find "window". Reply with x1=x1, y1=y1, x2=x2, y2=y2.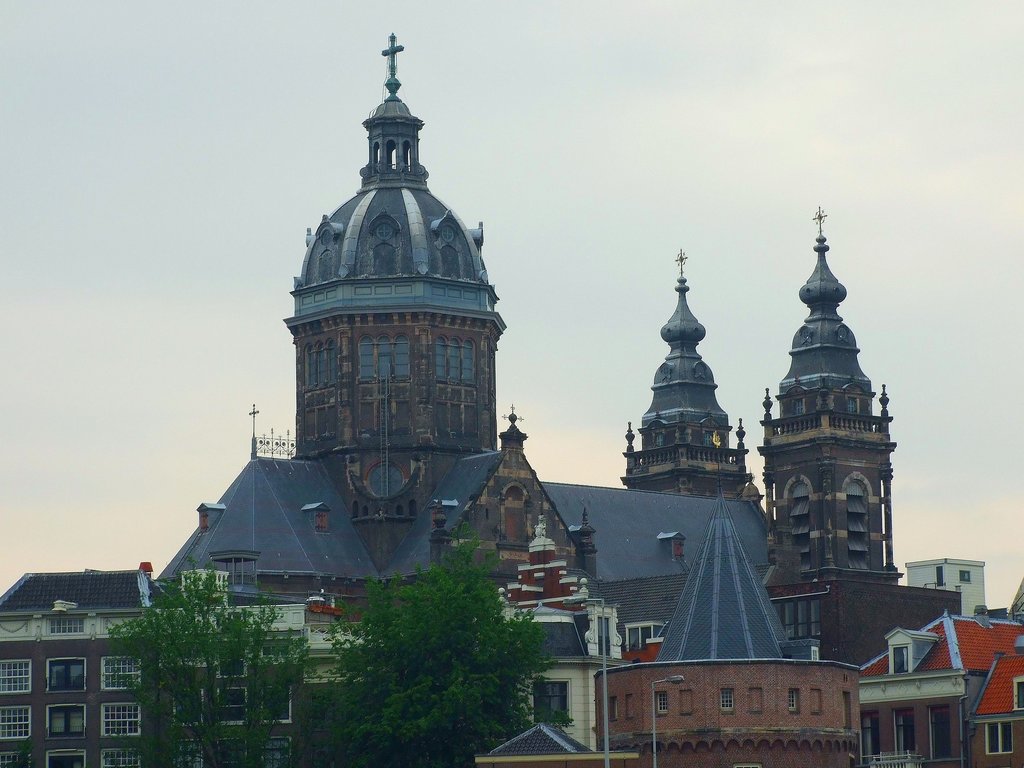
x1=531, y1=681, x2=568, y2=728.
